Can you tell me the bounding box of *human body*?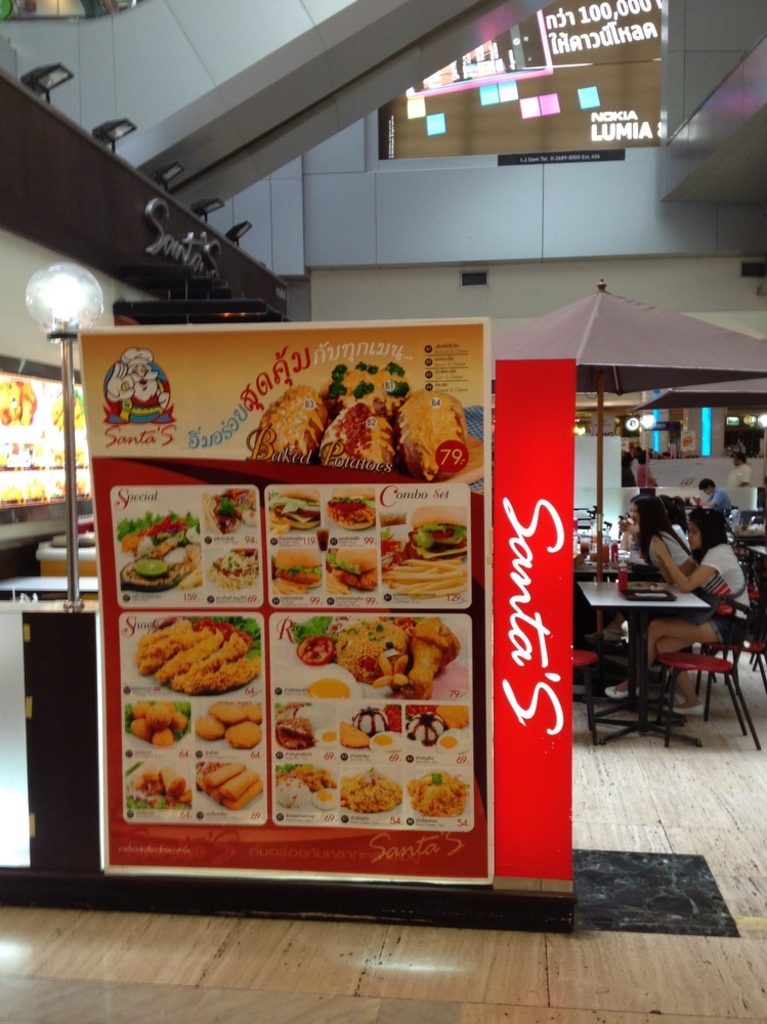
<bbox>726, 462, 753, 485</bbox>.
